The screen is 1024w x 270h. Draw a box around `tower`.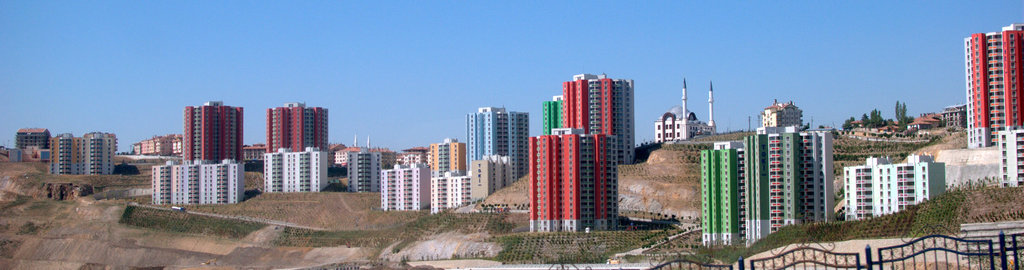
(465,109,524,170).
